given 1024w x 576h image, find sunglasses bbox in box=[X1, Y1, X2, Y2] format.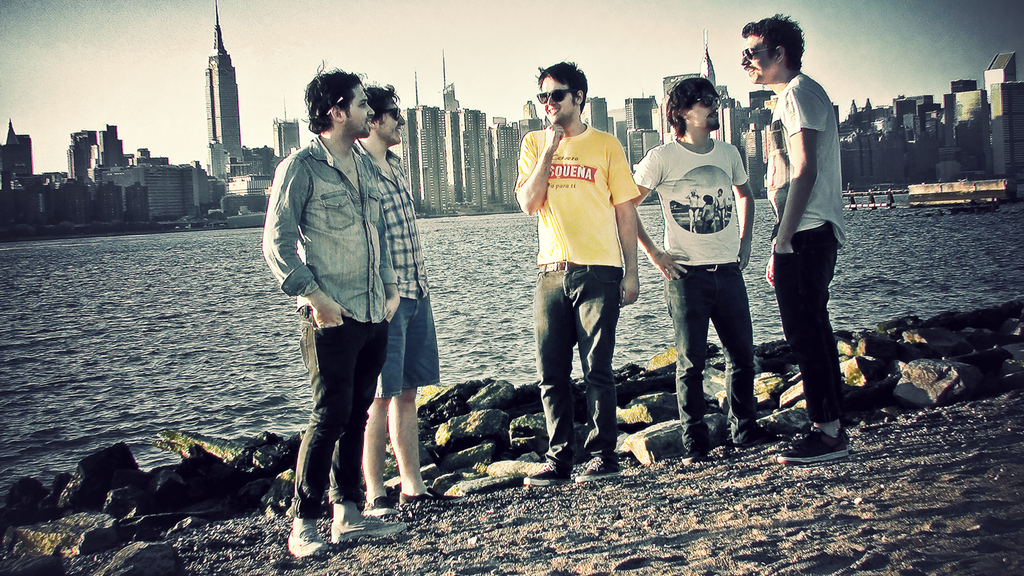
box=[531, 84, 575, 109].
